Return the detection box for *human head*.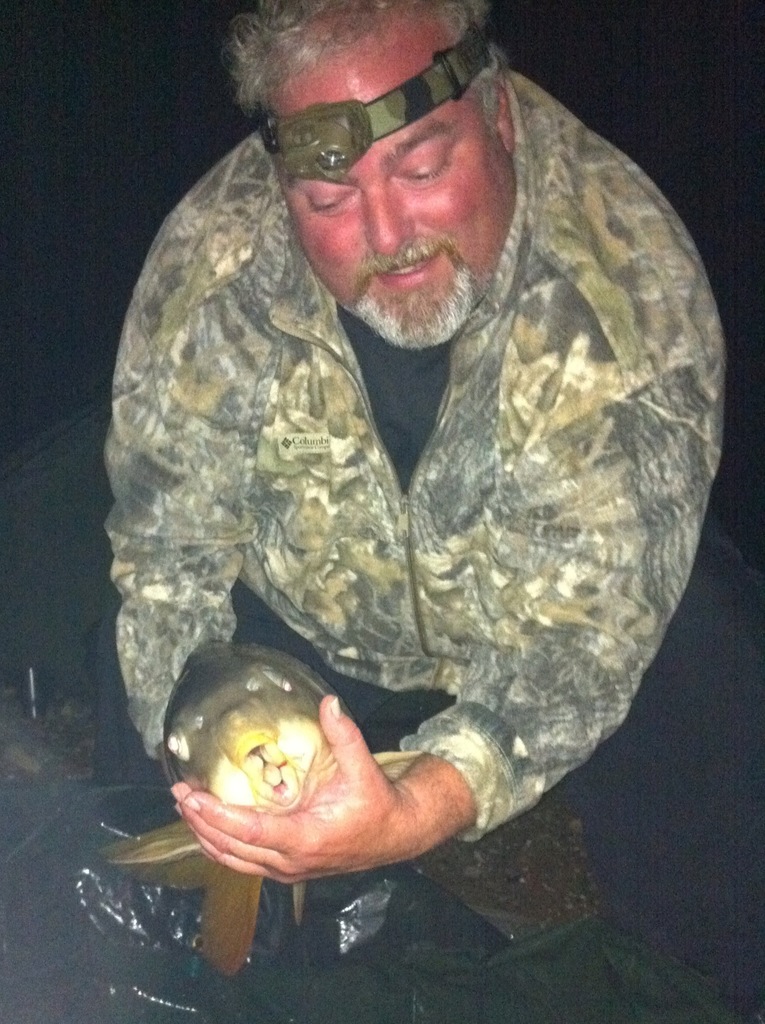
BBox(221, 0, 530, 356).
